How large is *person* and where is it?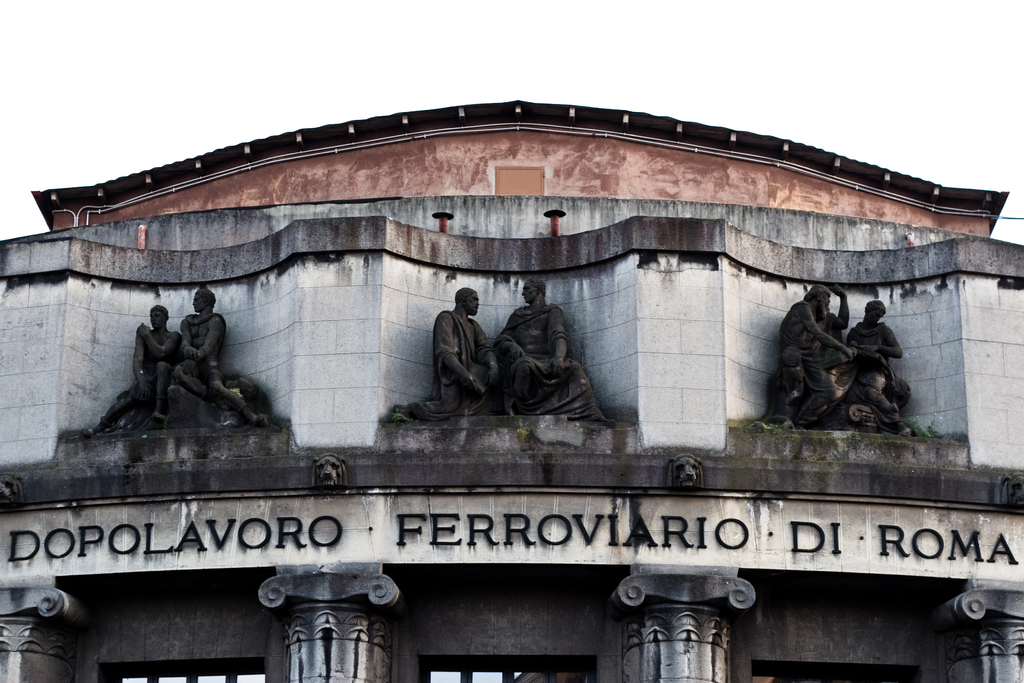
Bounding box: BBox(408, 283, 504, 420).
